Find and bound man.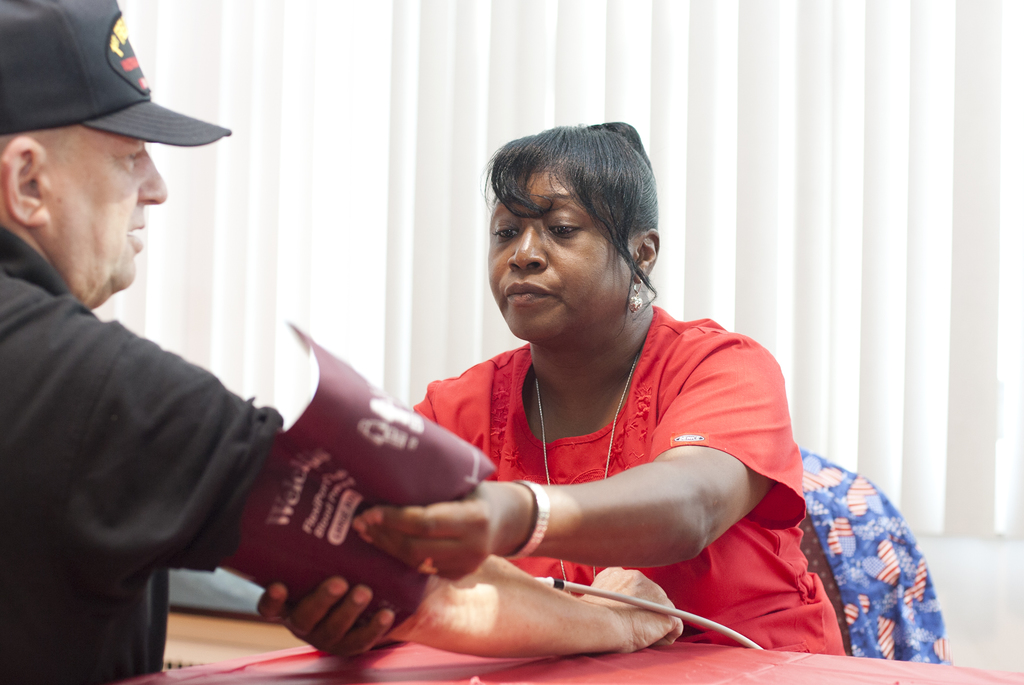
Bound: bbox(0, 0, 683, 684).
